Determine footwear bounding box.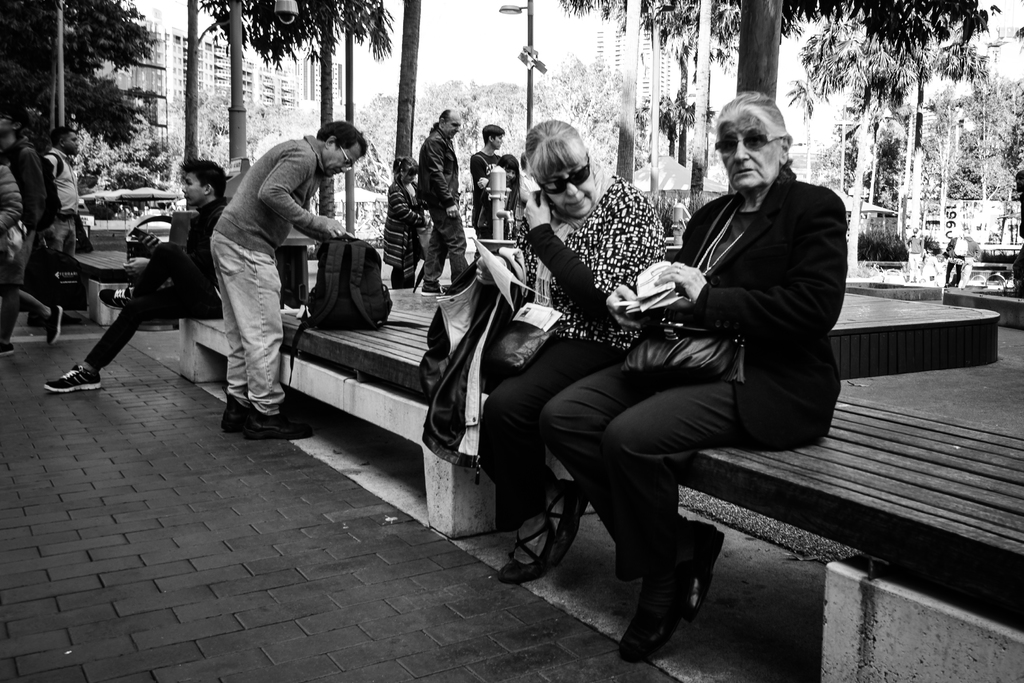
Determined: bbox=(420, 281, 449, 298).
